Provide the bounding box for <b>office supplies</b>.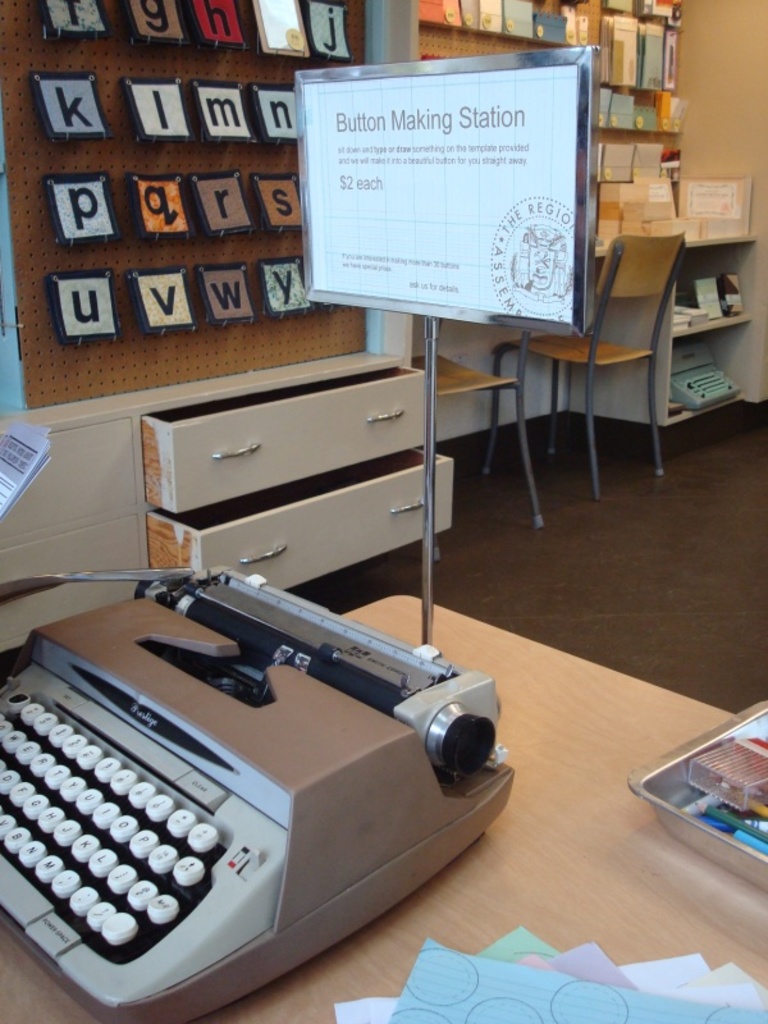
bbox=(138, 78, 192, 137).
